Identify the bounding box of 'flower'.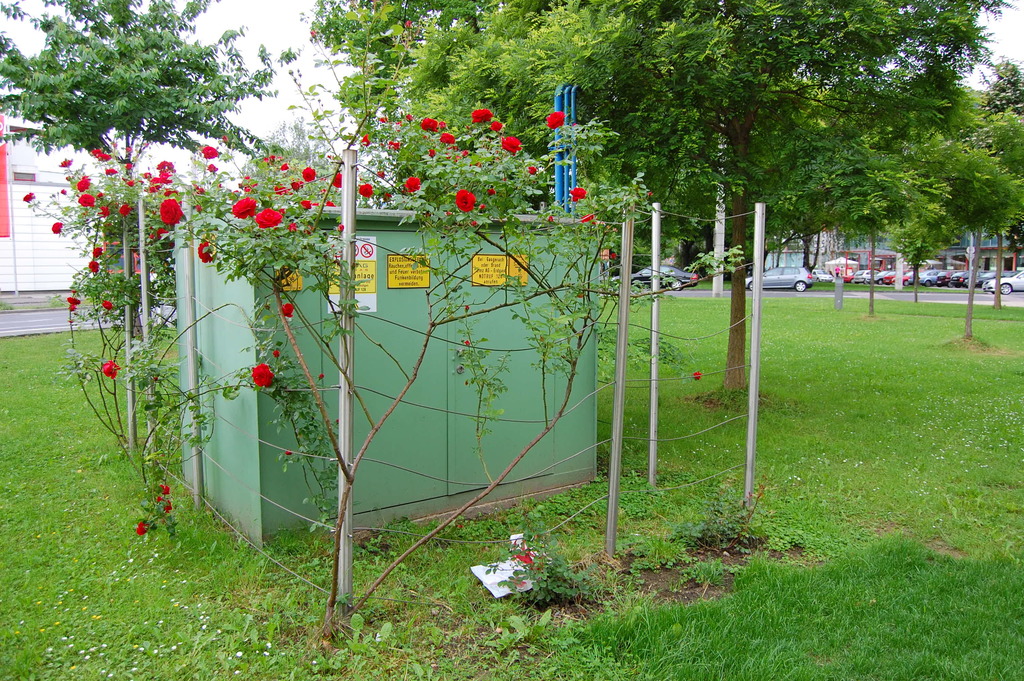
249,205,278,229.
